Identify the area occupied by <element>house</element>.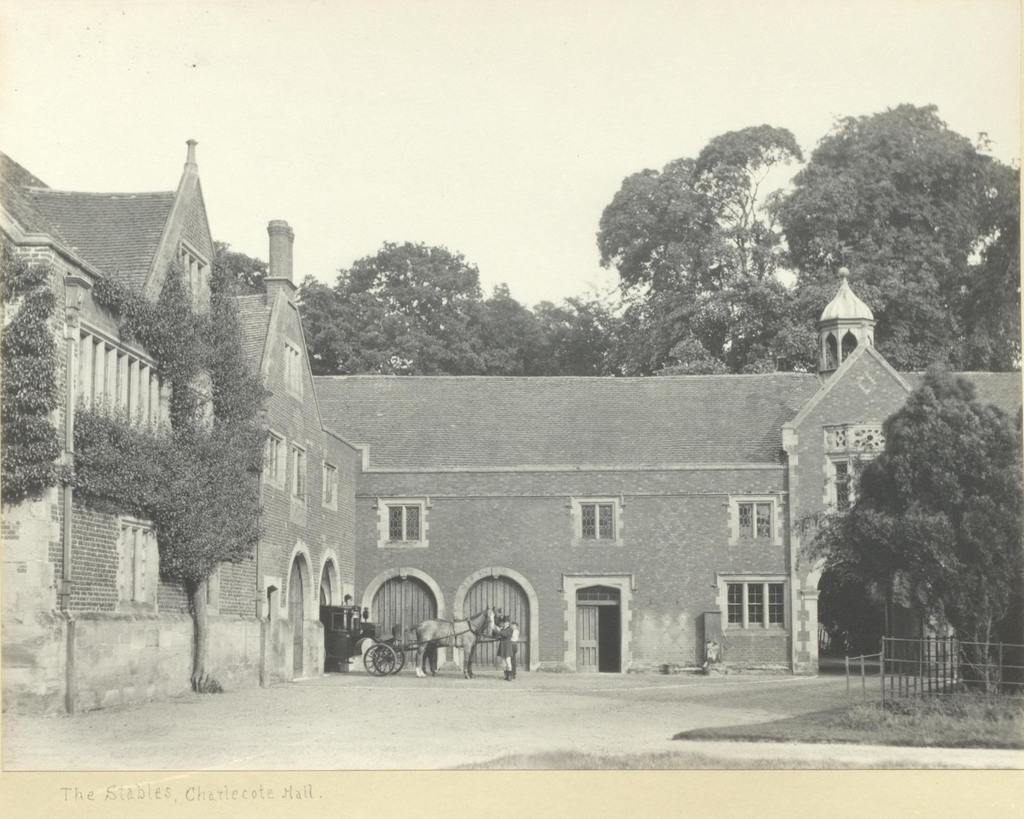
Area: x1=0, y1=137, x2=360, y2=712.
